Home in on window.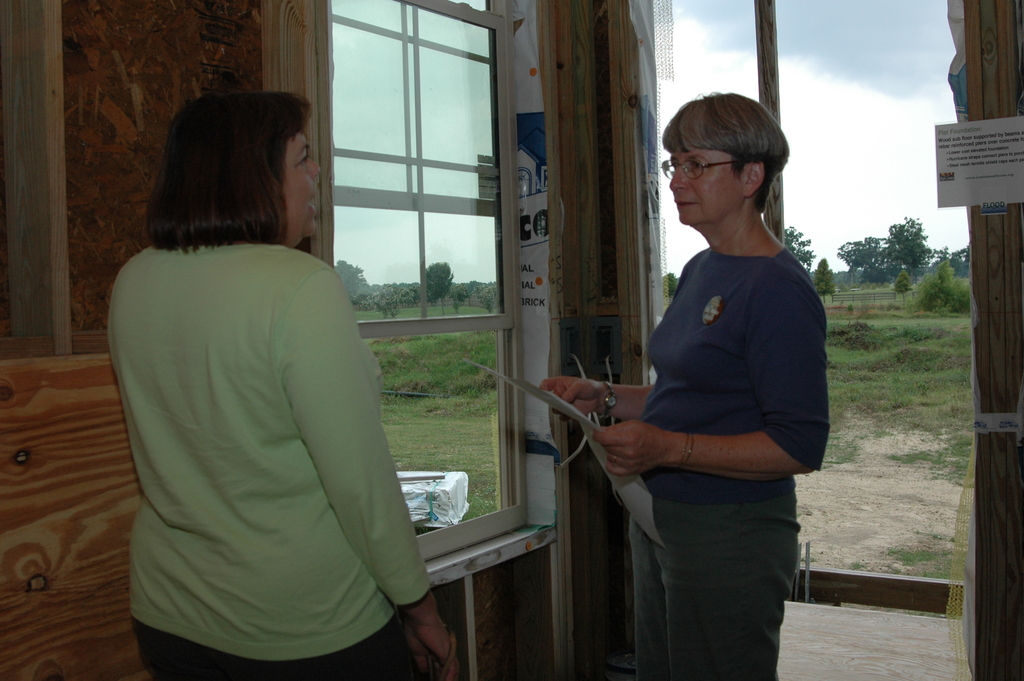
Homed in at [left=312, top=0, right=525, bottom=555].
